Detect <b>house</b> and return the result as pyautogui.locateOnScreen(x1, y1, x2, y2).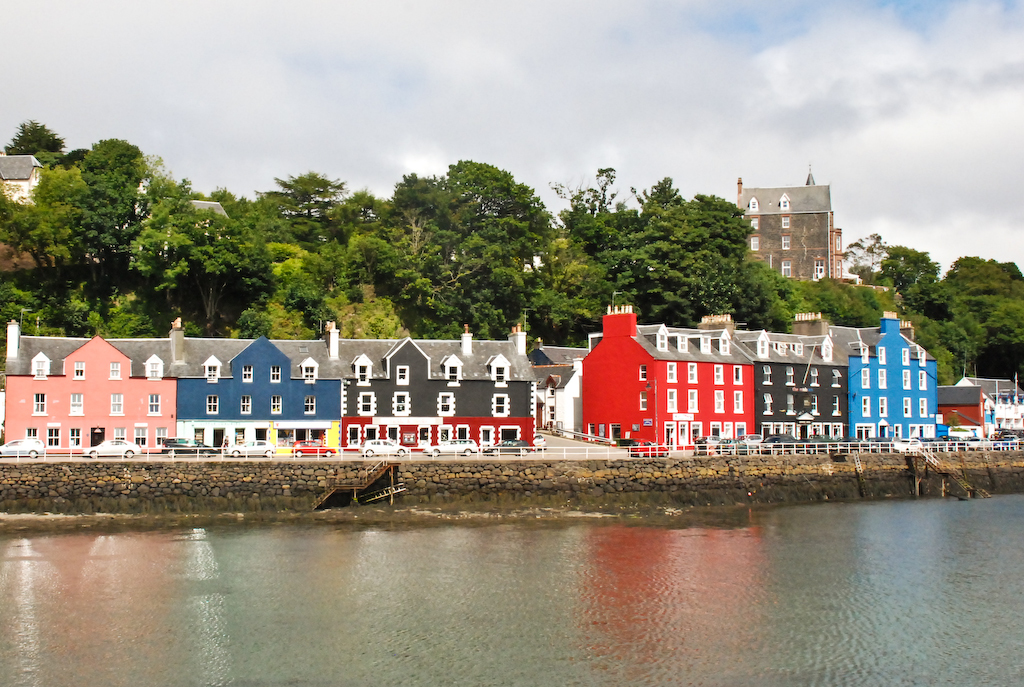
pyautogui.locateOnScreen(940, 382, 982, 441).
